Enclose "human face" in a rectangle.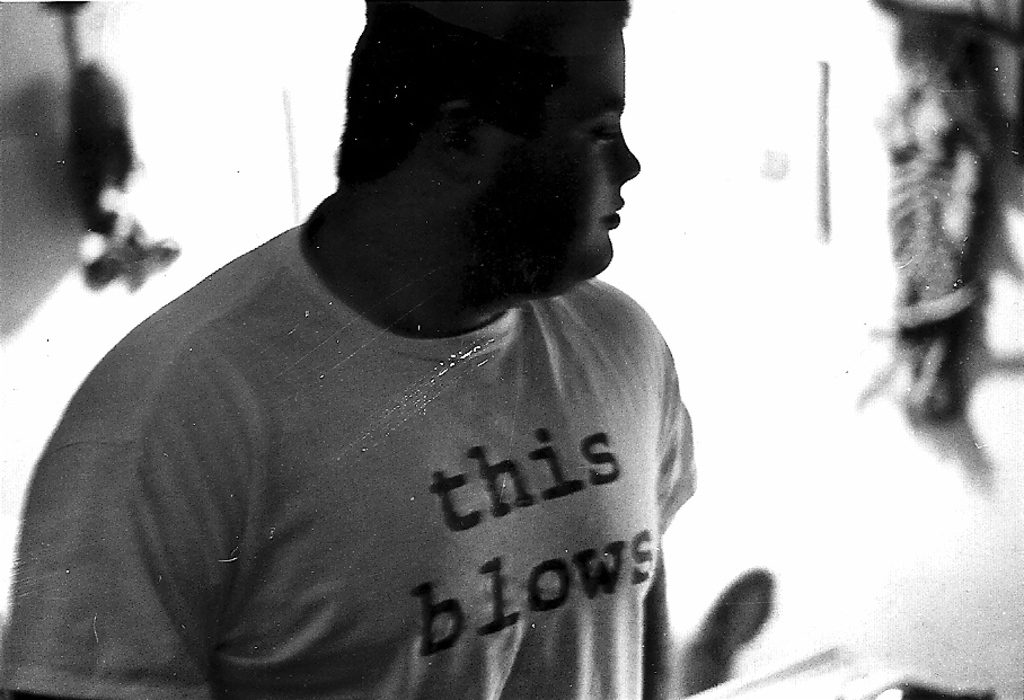
<box>478,18,643,285</box>.
